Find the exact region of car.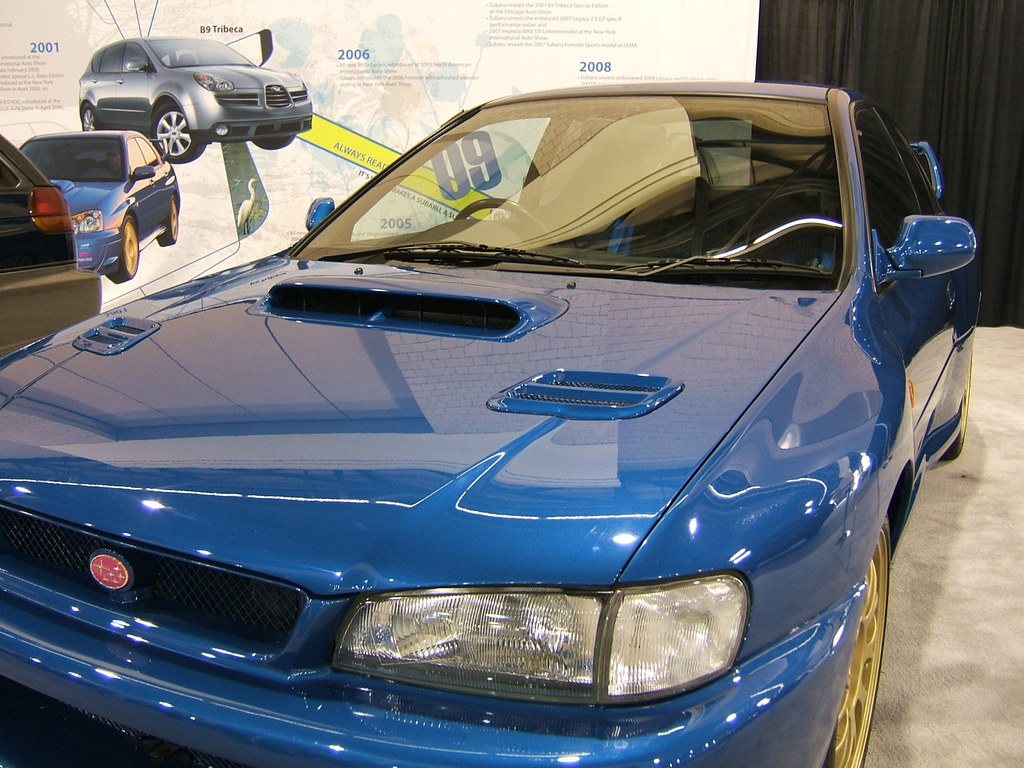
Exact region: (15,131,178,284).
